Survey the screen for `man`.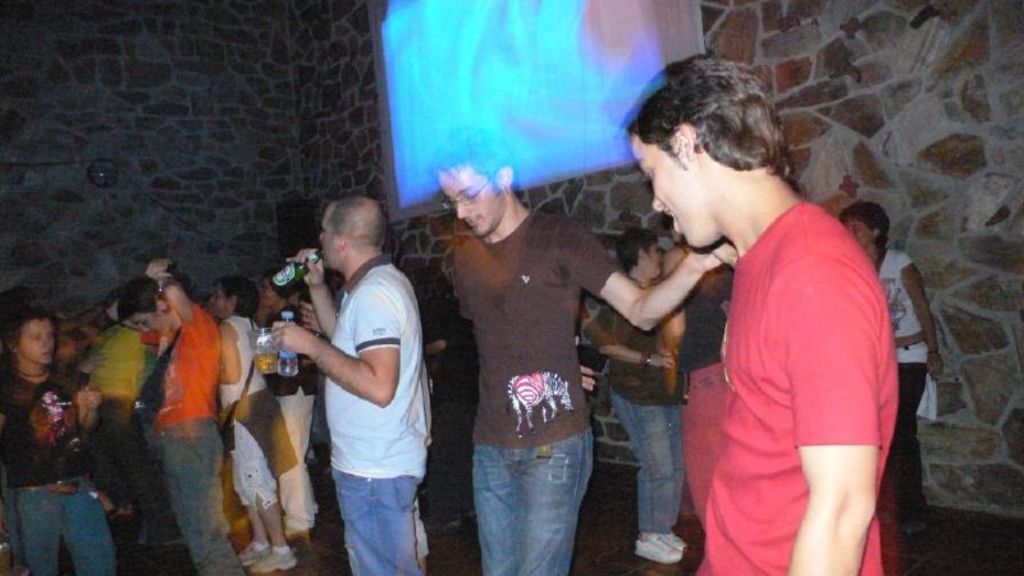
Survey found: {"left": 618, "top": 50, "right": 900, "bottom": 575}.
